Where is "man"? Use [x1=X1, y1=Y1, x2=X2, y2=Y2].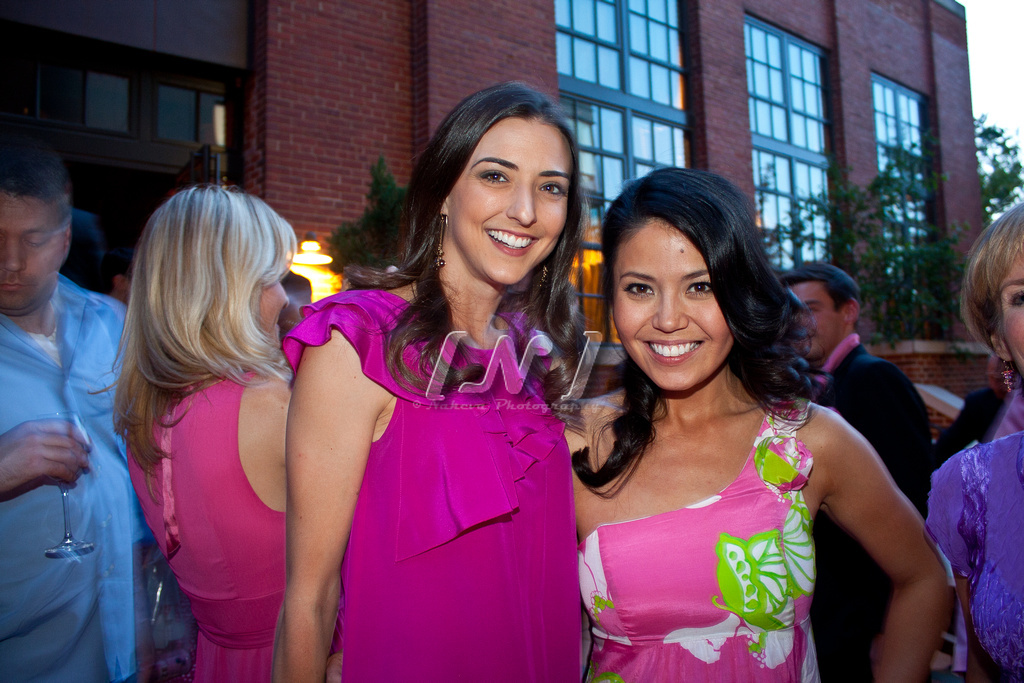
[x1=0, y1=143, x2=148, y2=682].
